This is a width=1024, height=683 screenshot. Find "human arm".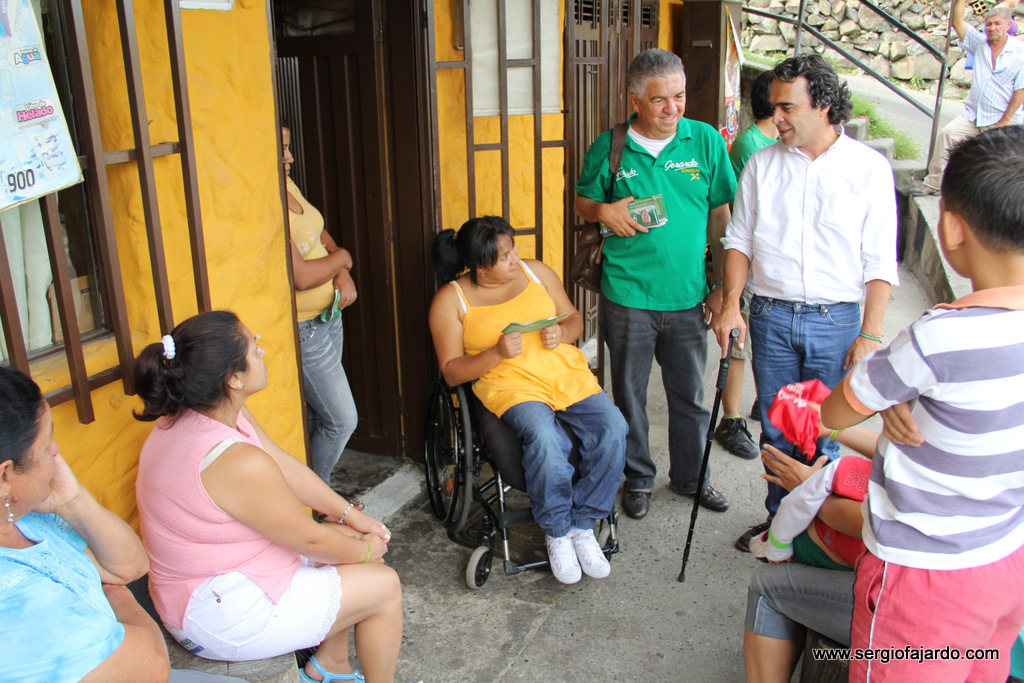
Bounding box: (33,578,183,682).
